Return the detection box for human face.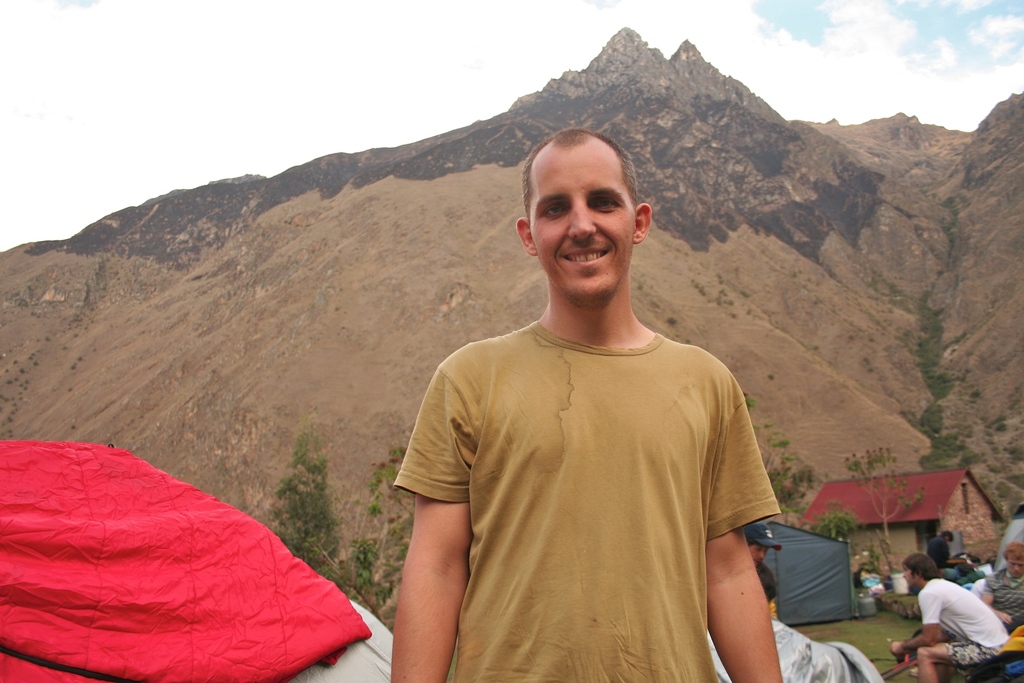
detection(746, 543, 766, 562).
